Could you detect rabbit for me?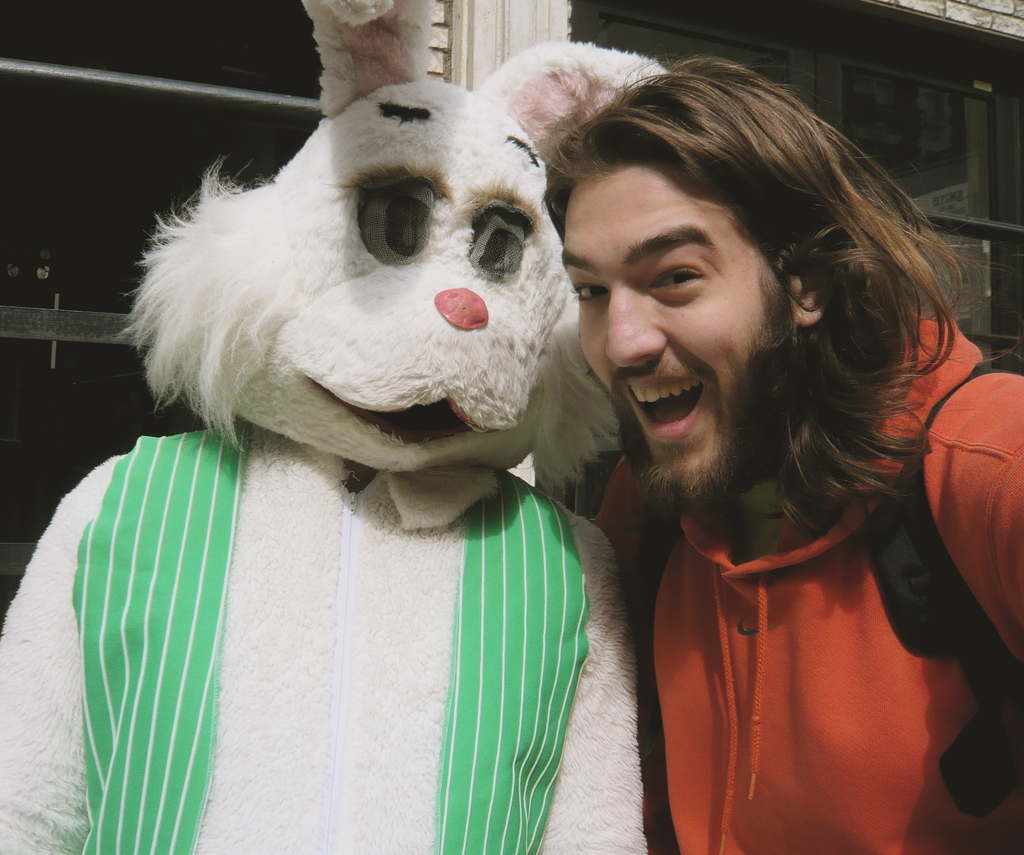
Detection result: 0:0:673:854.
